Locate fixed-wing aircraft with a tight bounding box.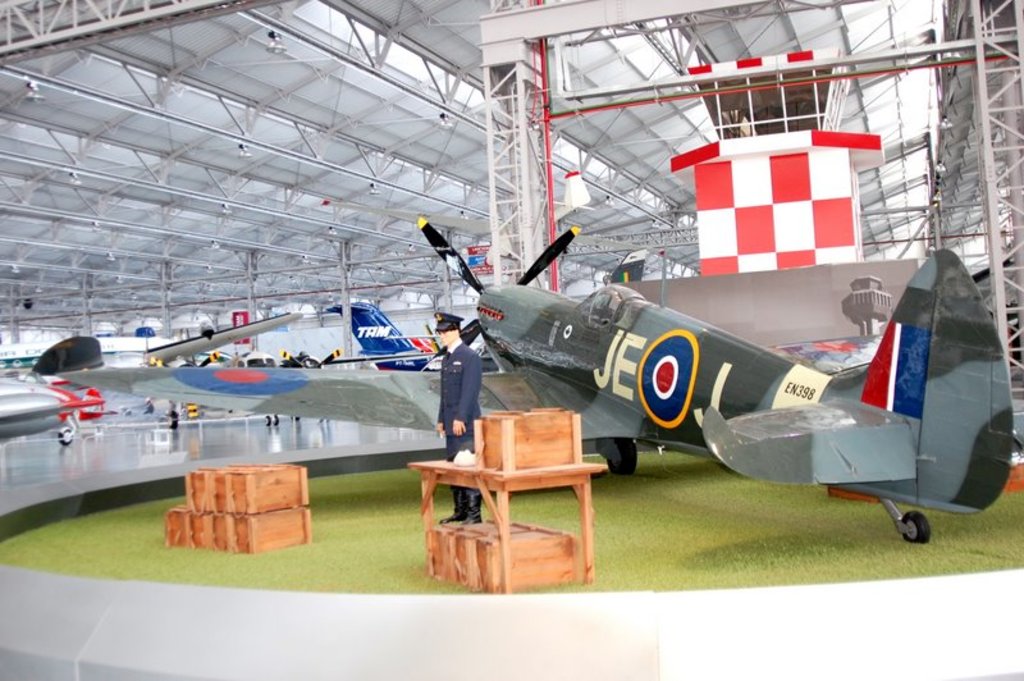
(0,334,100,451).
